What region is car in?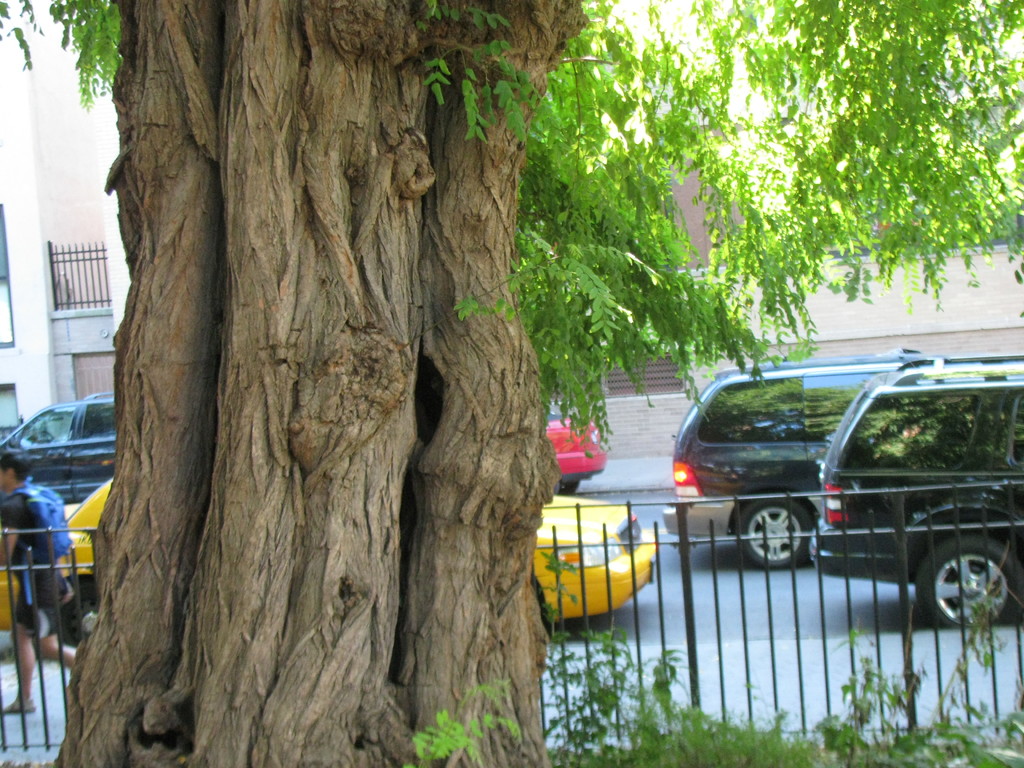
box(815, 367, 1023, 631).
